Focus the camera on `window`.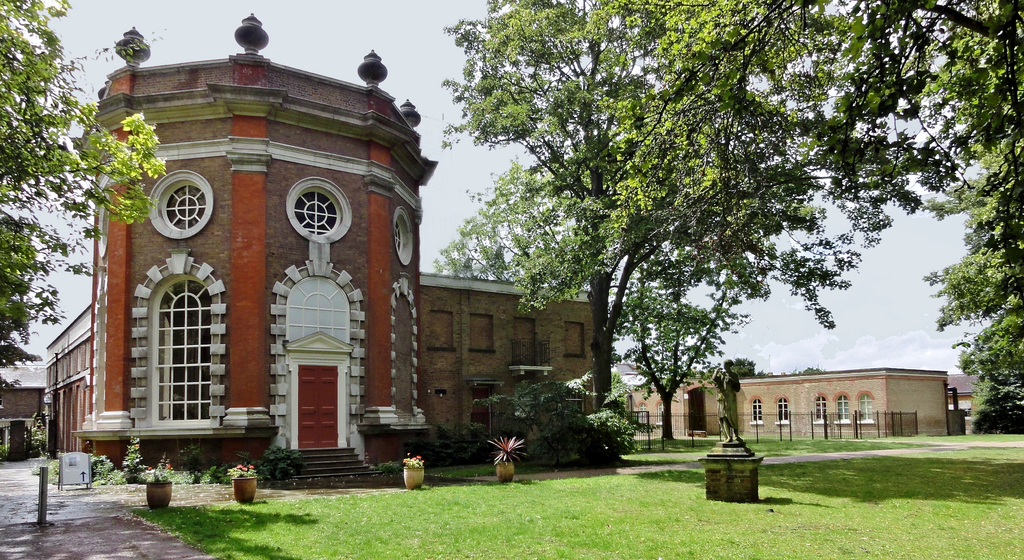
Focus region: Rect(393, 210, 415, 264).
